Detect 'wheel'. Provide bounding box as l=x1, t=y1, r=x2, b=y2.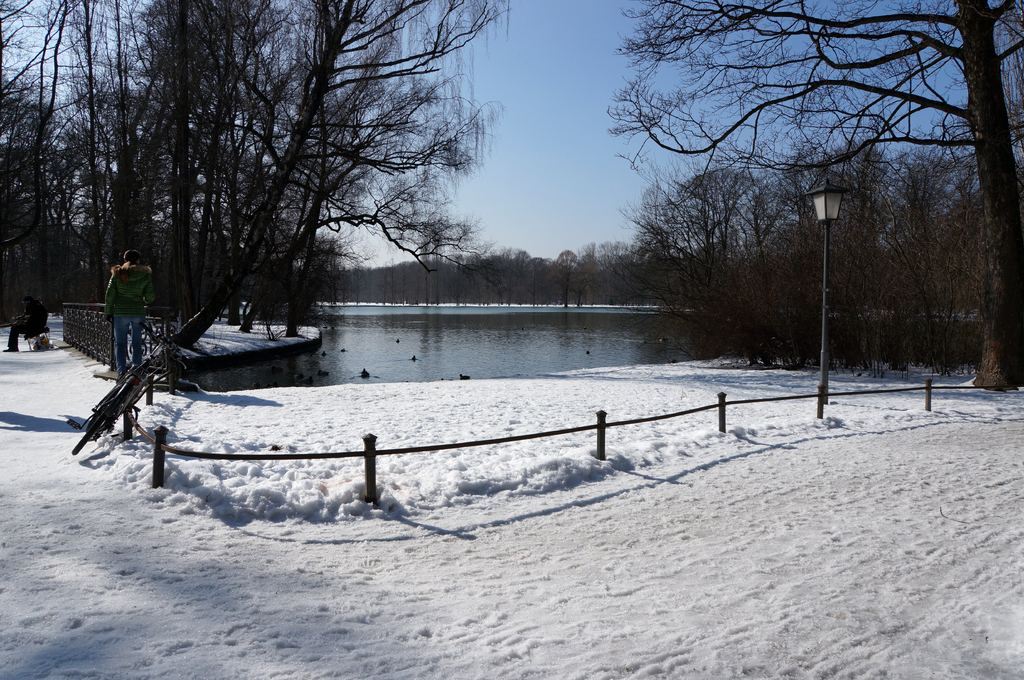
l=69, t=372, r=139, b=457.
